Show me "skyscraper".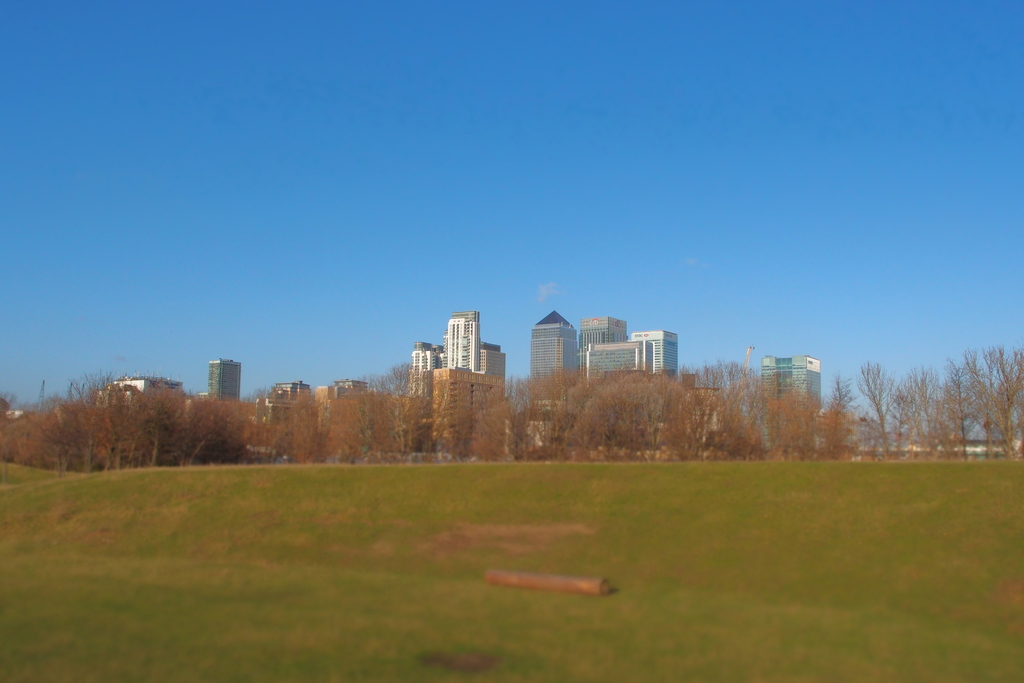
"skyscraper" is here: [581,315,626,377].
